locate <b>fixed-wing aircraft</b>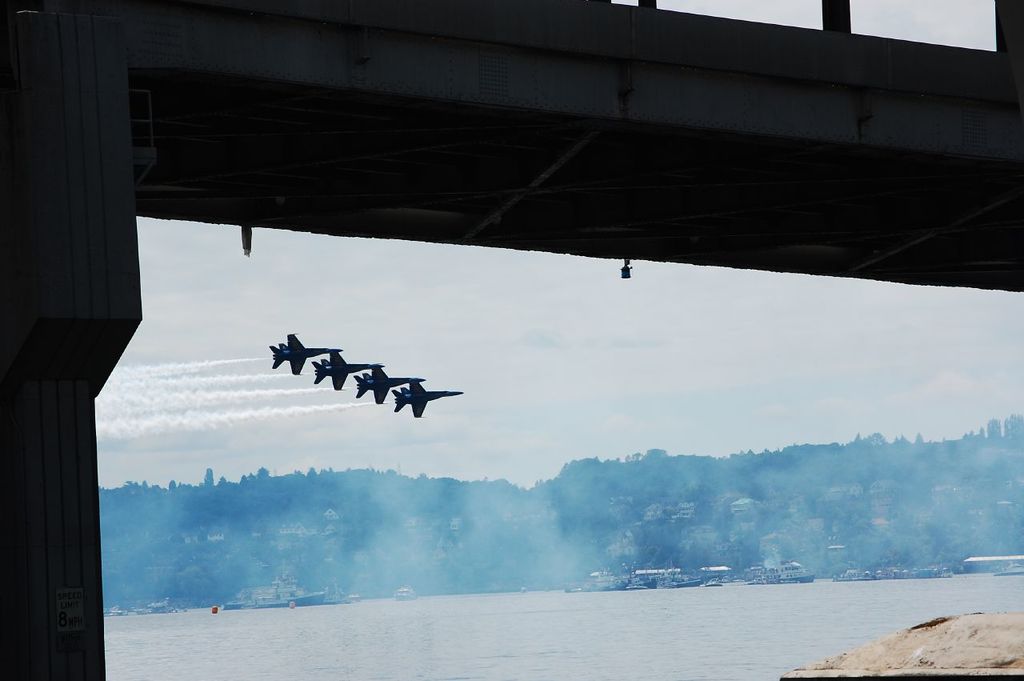
[398, 379, 464, 402]
